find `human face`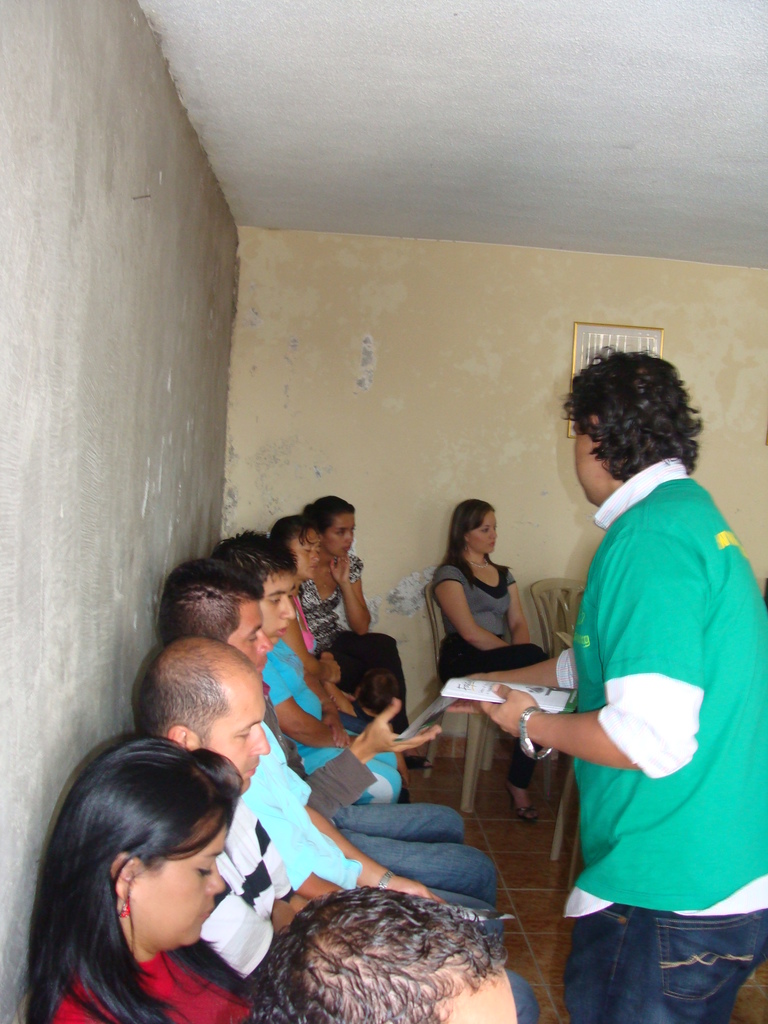
(x1=260, y1=572, x2=300, y2=638)
